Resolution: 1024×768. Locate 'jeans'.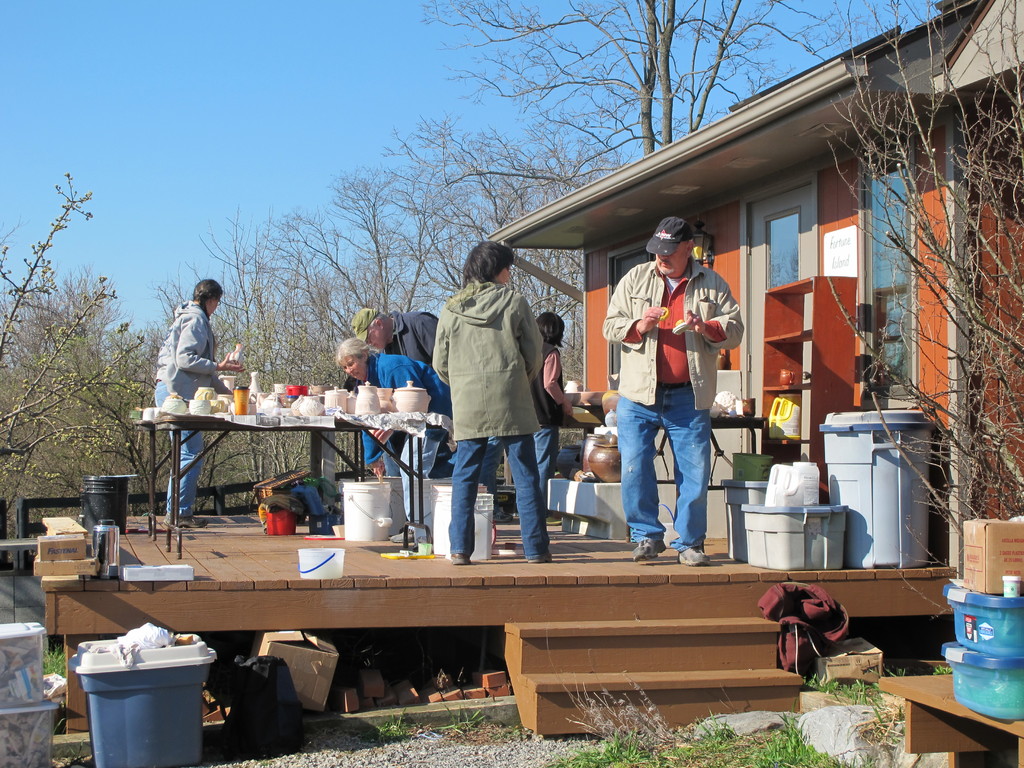
(449,431,556,562).
